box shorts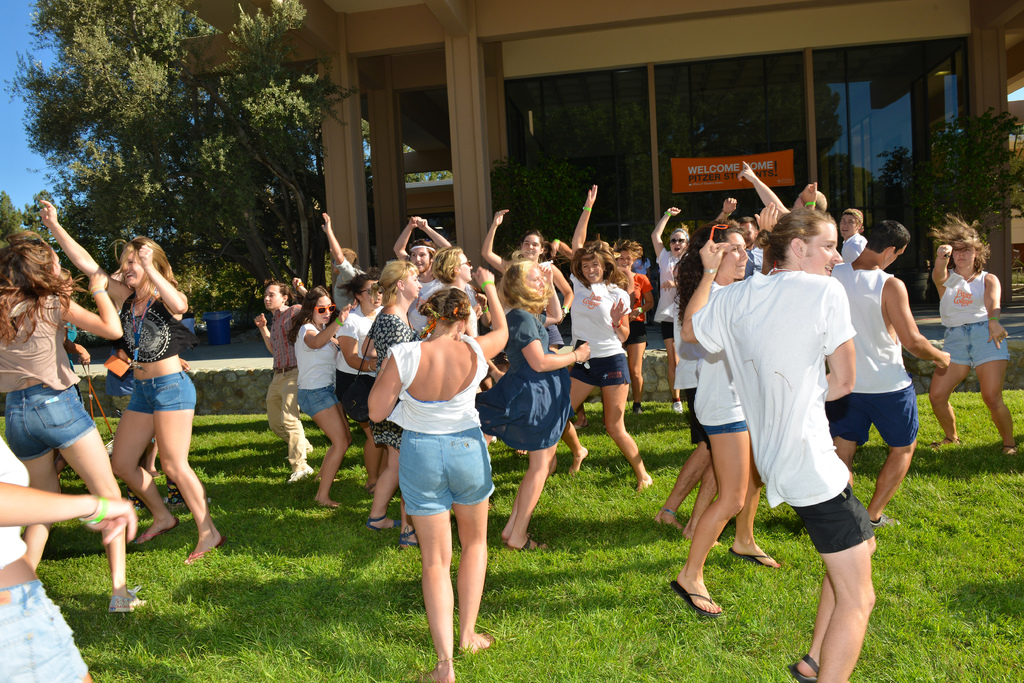
x1=661 y1=323 x2=671 y2=340
